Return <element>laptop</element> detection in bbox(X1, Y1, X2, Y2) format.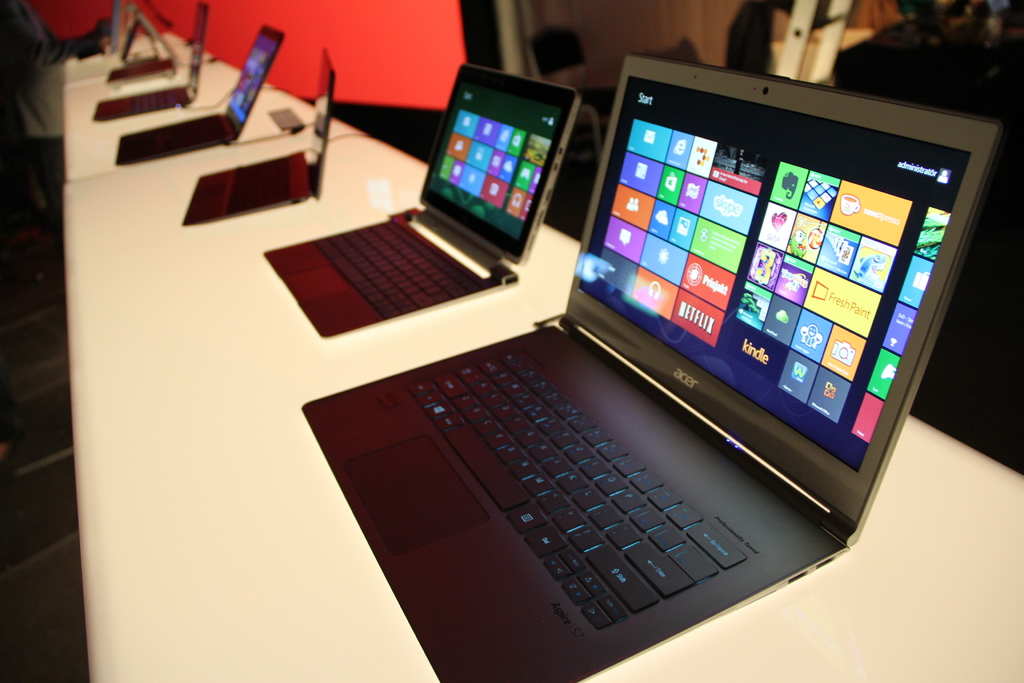
bbox(284, 41, 578, 356).
